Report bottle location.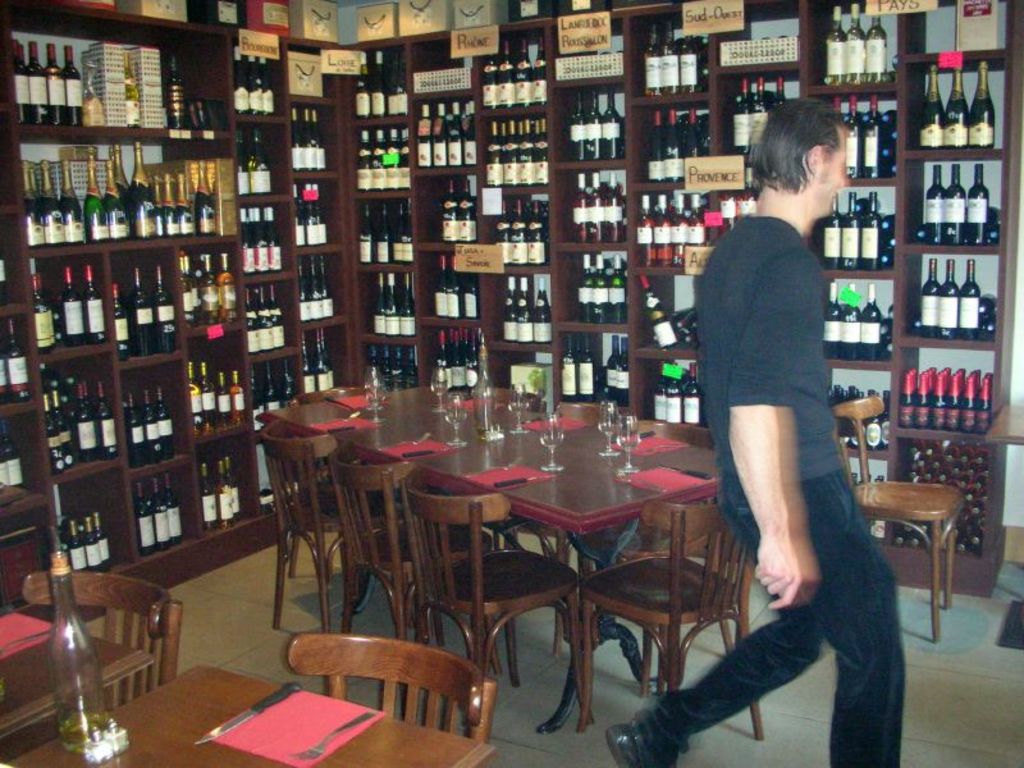
Report: x1=269, y1=205, x2=283, y2=273.
